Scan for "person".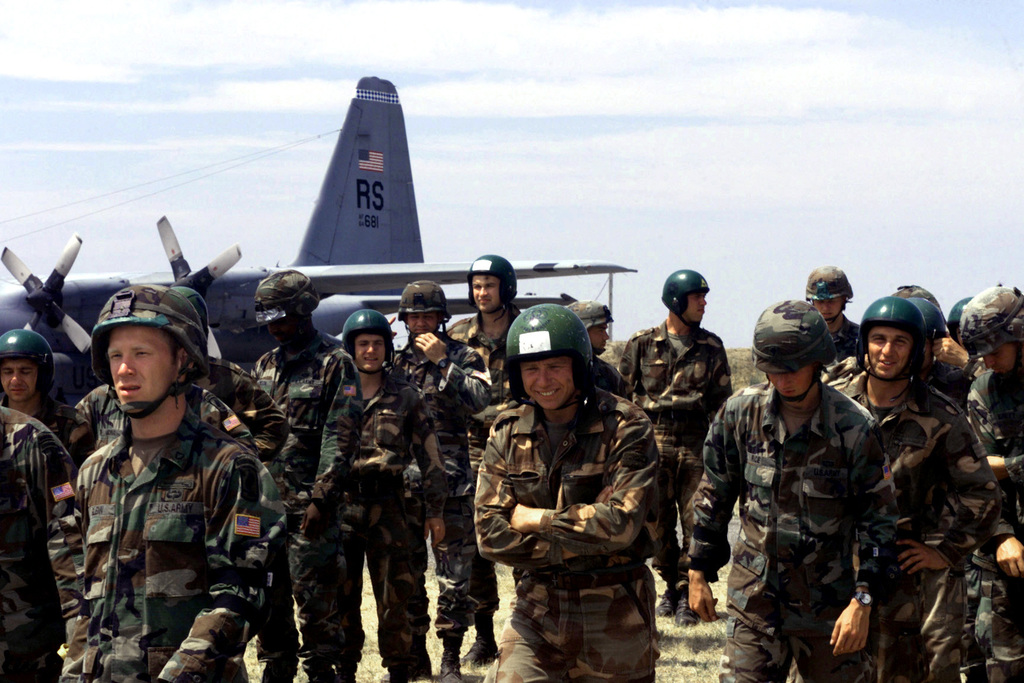
Scan result: [x1=328, y1=303, x2=449, y2=682].
